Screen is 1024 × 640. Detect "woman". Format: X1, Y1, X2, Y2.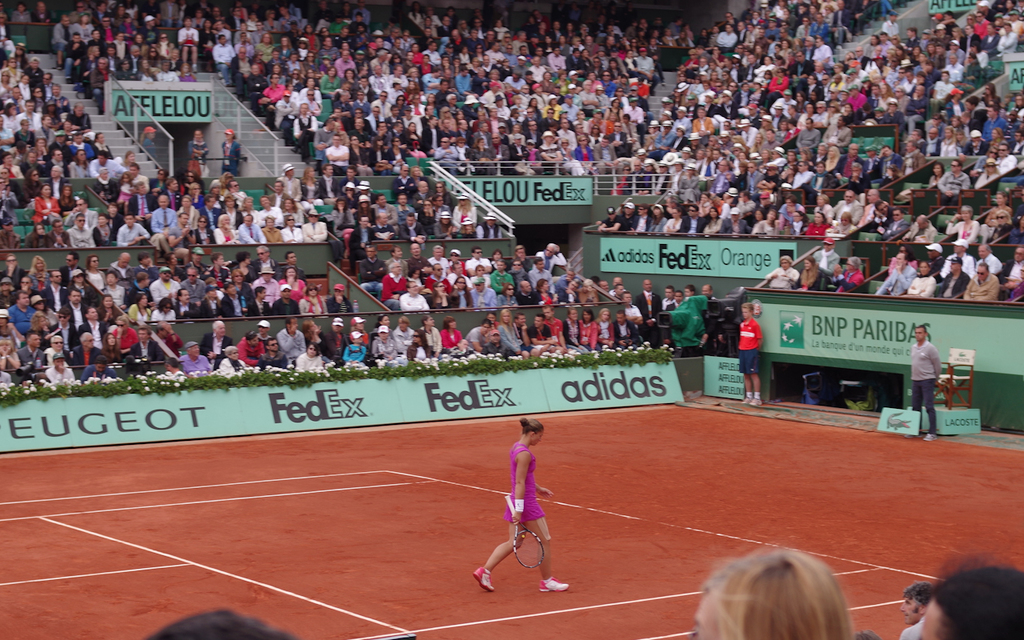
30, 313, 61, 348.
